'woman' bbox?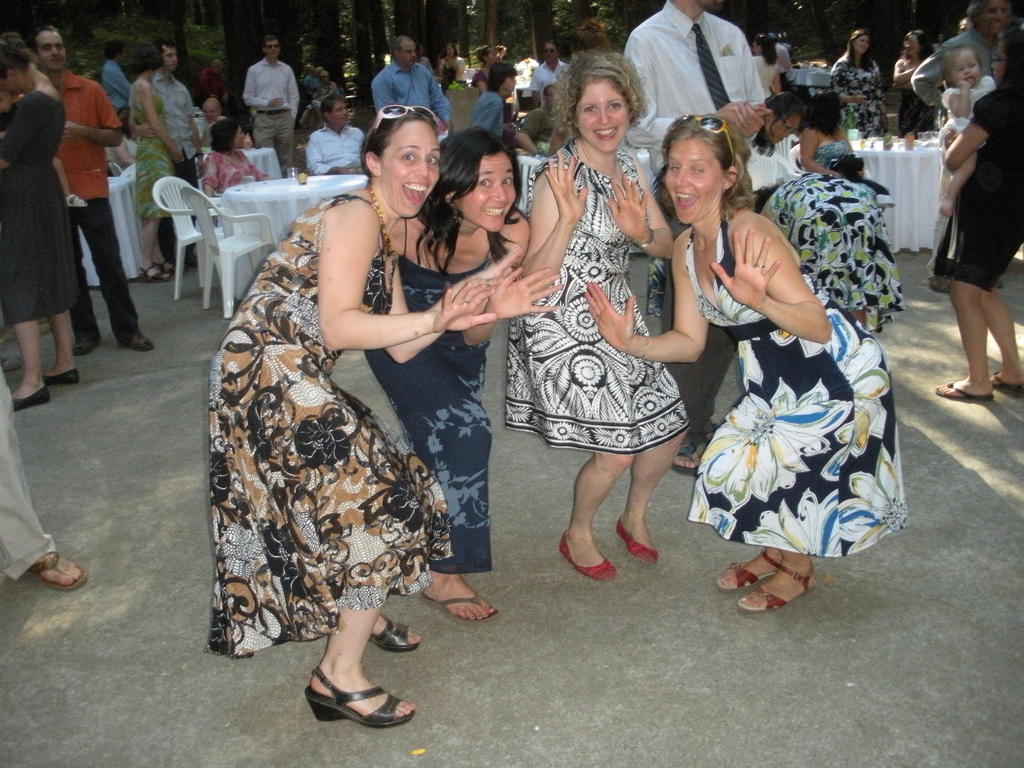
<region>748, 170, 907, 337</region>
